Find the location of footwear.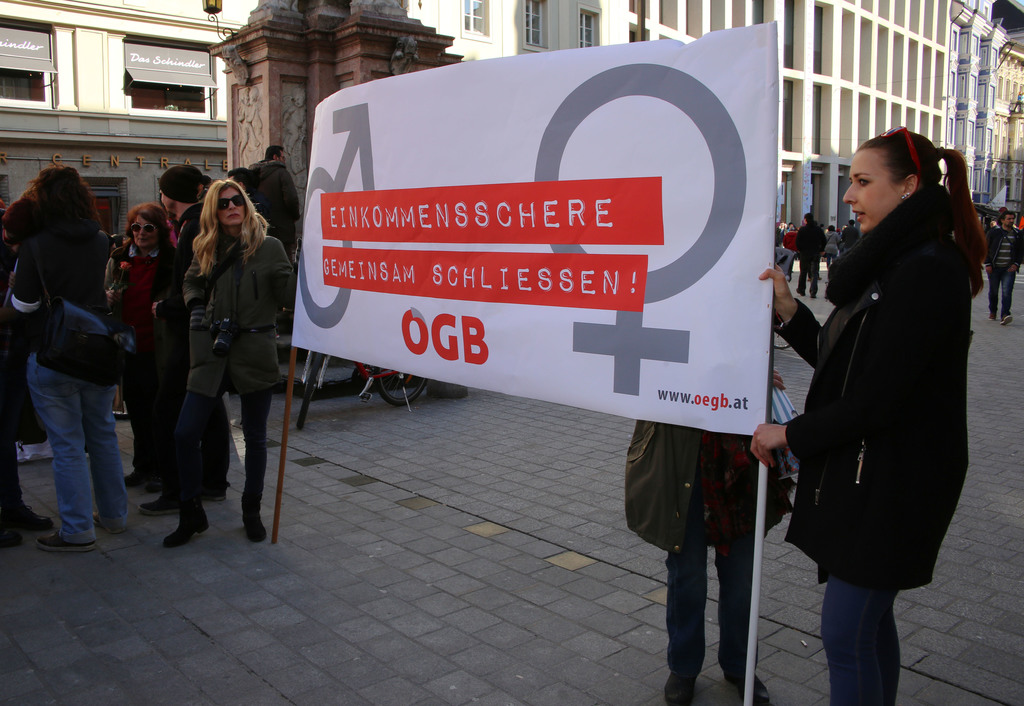
Location: 1001 315 1014 327.
